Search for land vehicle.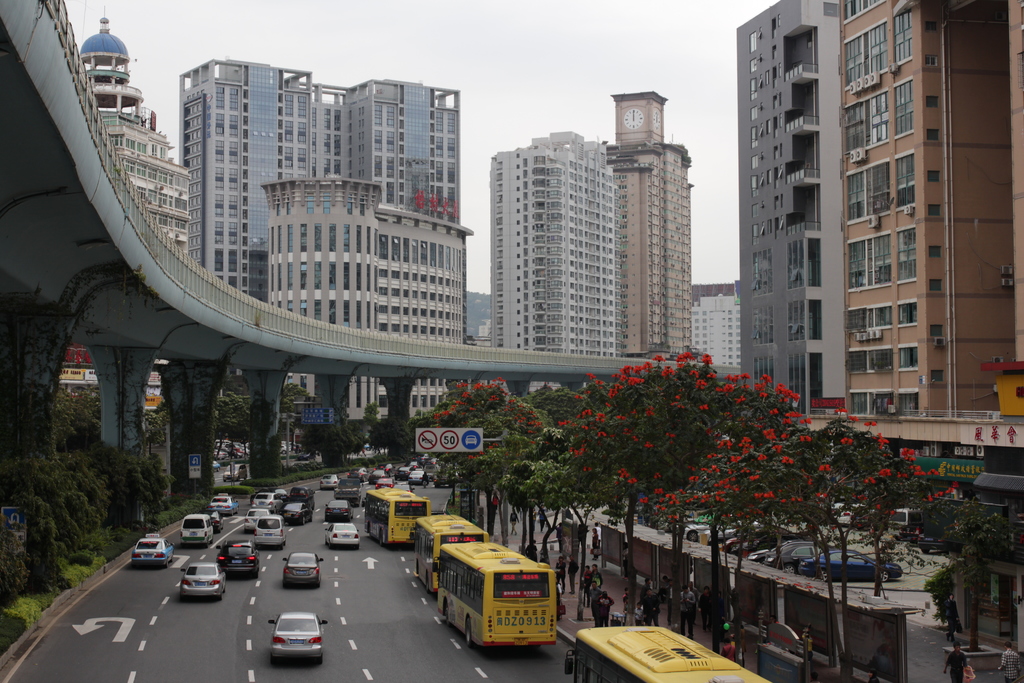
Found at <box>567,623,769,682</box>.
